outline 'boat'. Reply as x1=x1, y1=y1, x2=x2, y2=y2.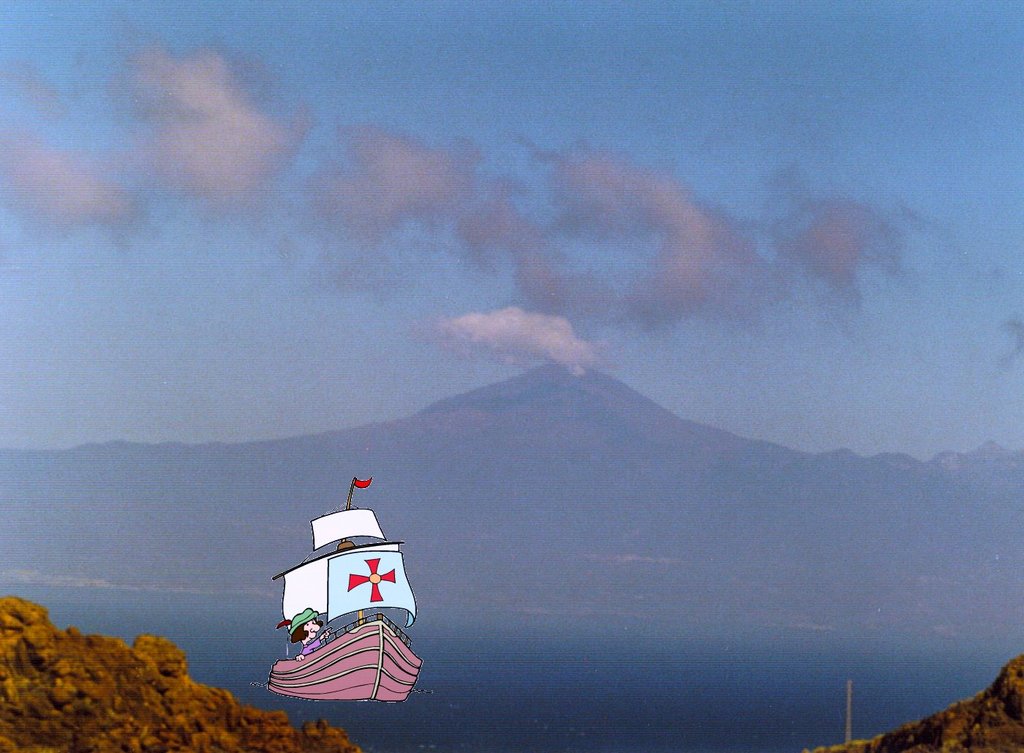
x1=257, y1=482, x2=428, y2=721.
